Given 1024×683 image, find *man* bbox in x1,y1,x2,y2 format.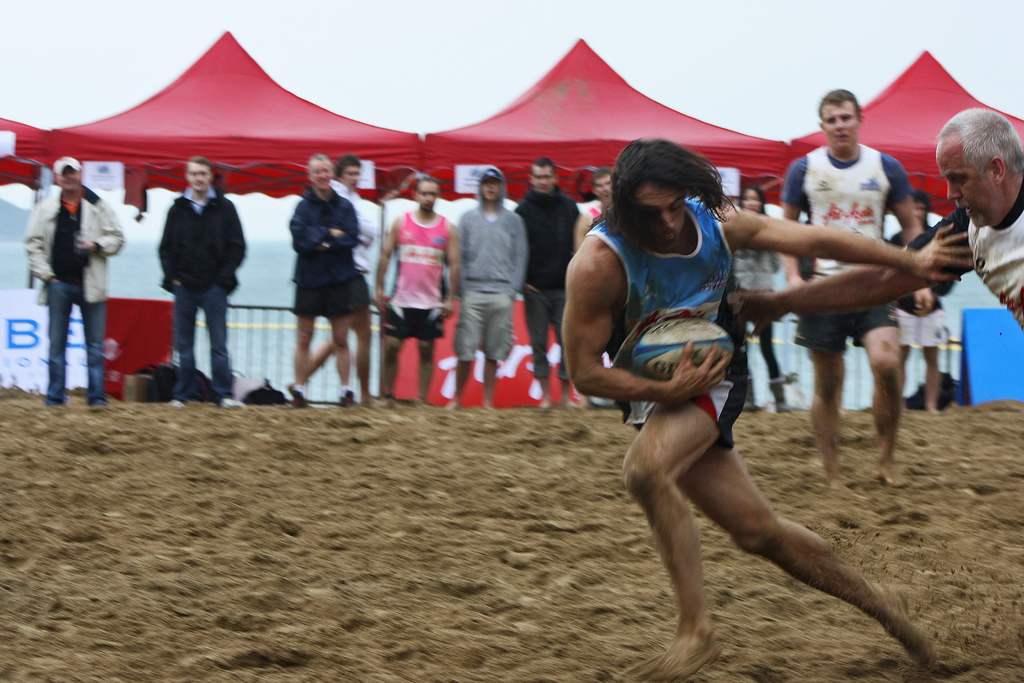
783,89,934,495.
